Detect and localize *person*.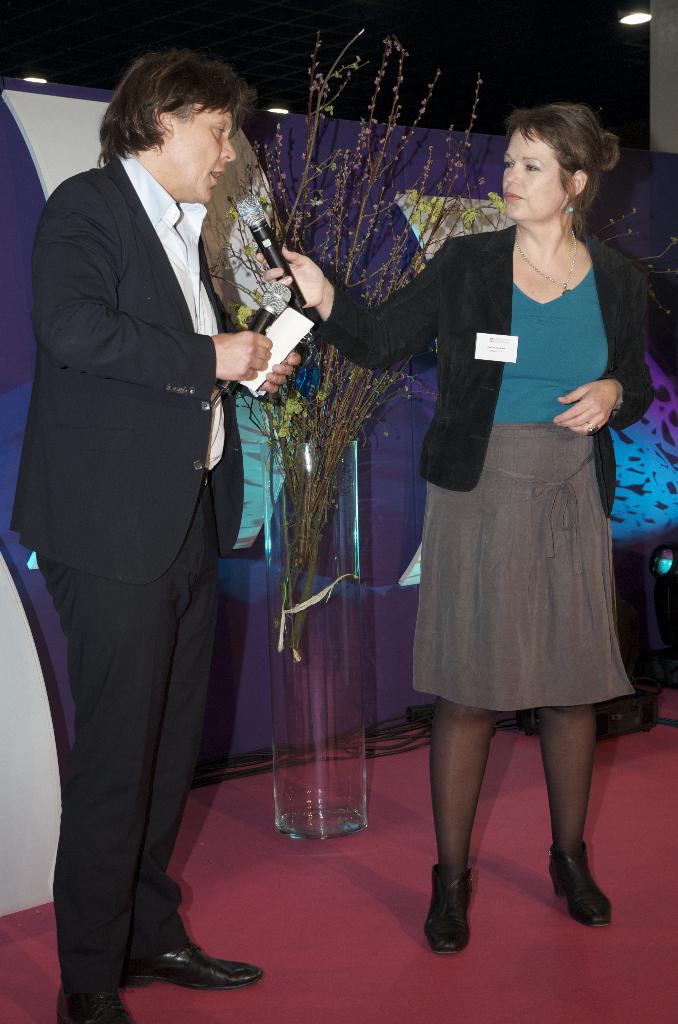
Localized at select_region(10, 49, 307, 1023).
